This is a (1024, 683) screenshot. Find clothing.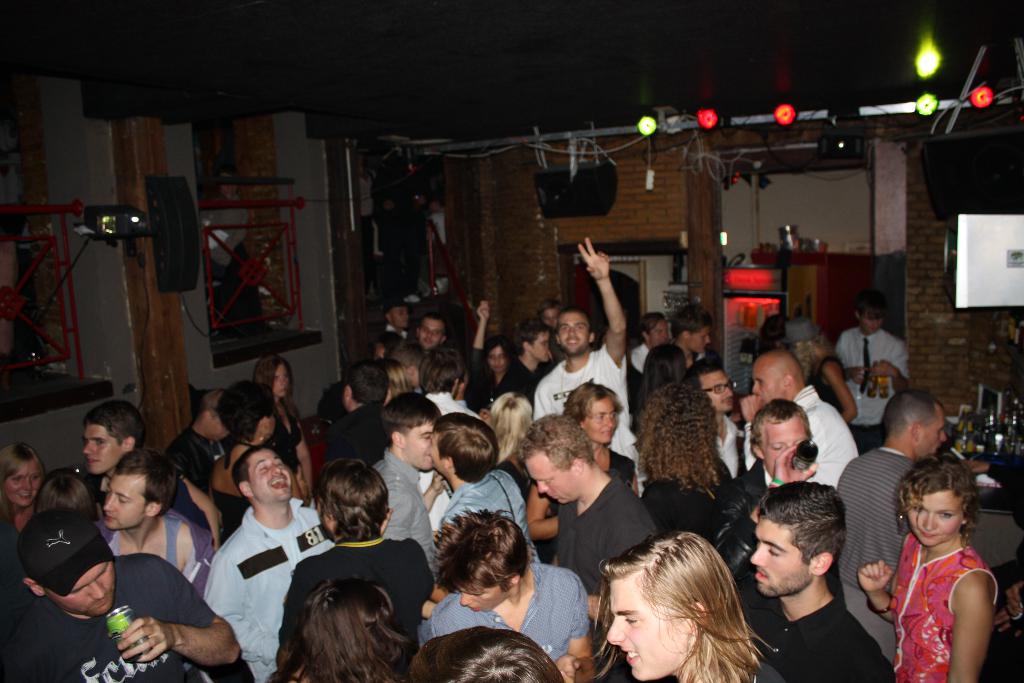
Bounding box: 429 562 597 682.
